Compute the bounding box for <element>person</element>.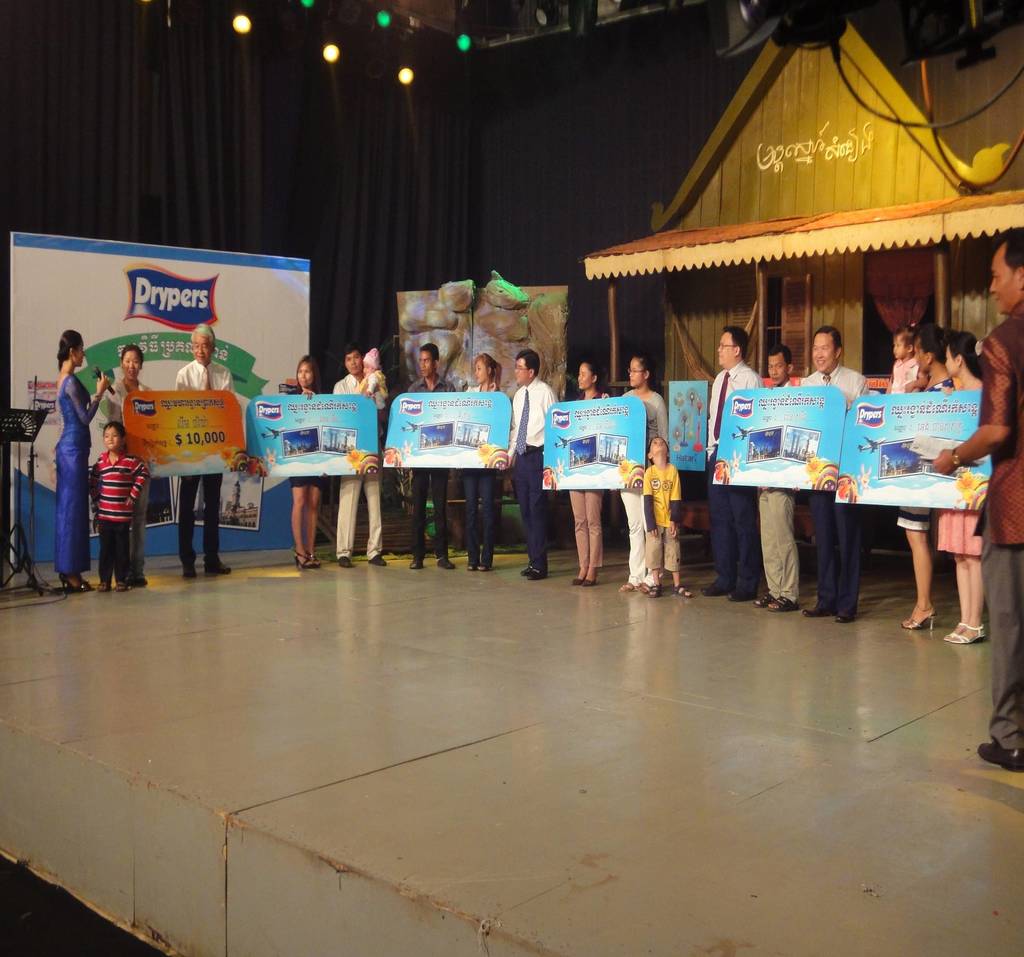
x1=85, y1=418, x2=154, y2=590.
